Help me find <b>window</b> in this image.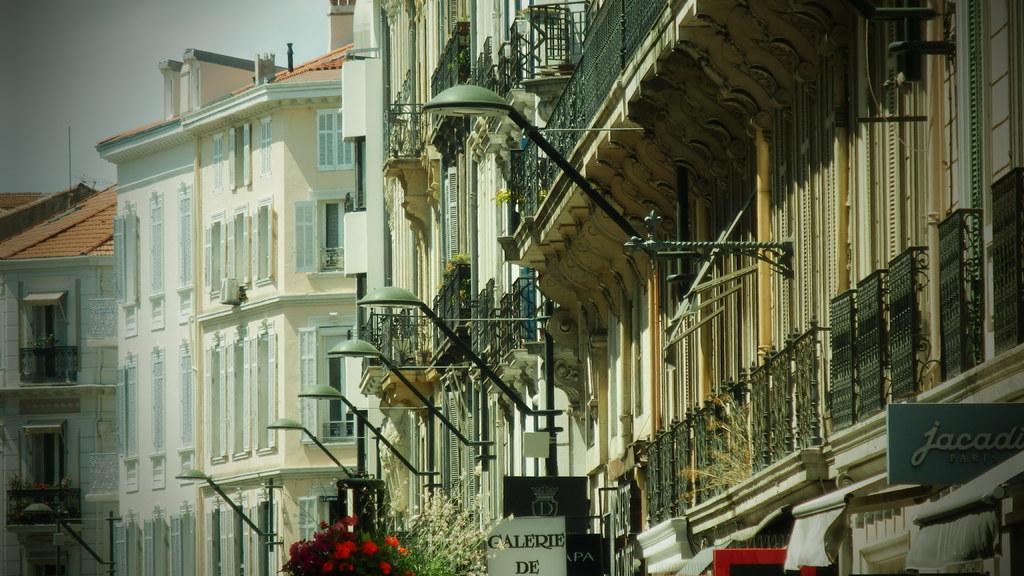
Found it: 147:504:165:575.
